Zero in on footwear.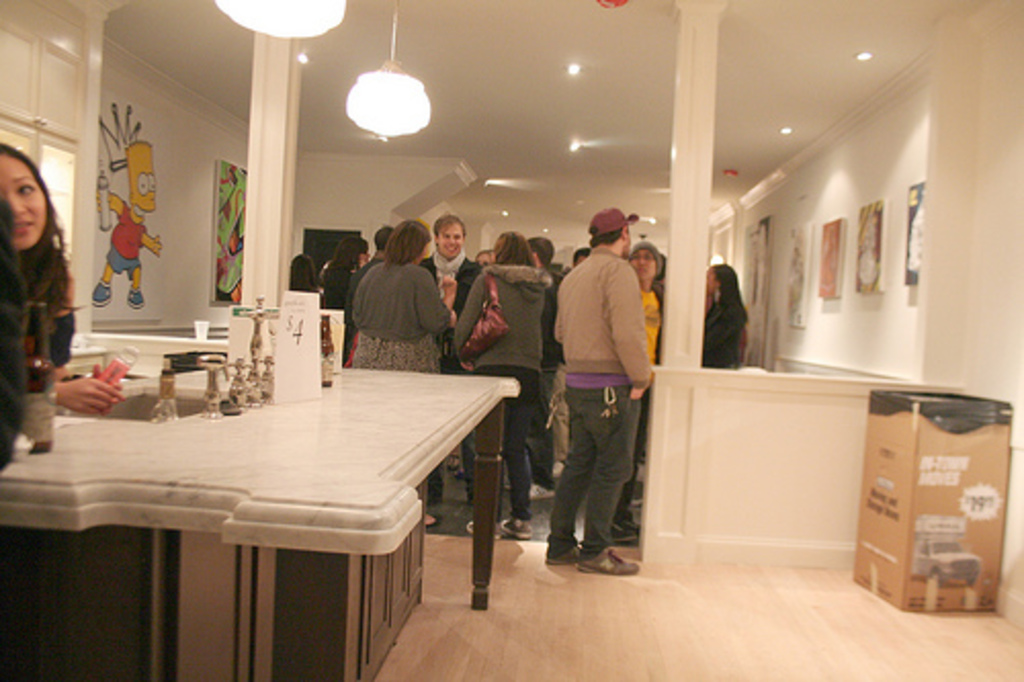
Zeroed in: bbox=[465, 520, 537, 543].
